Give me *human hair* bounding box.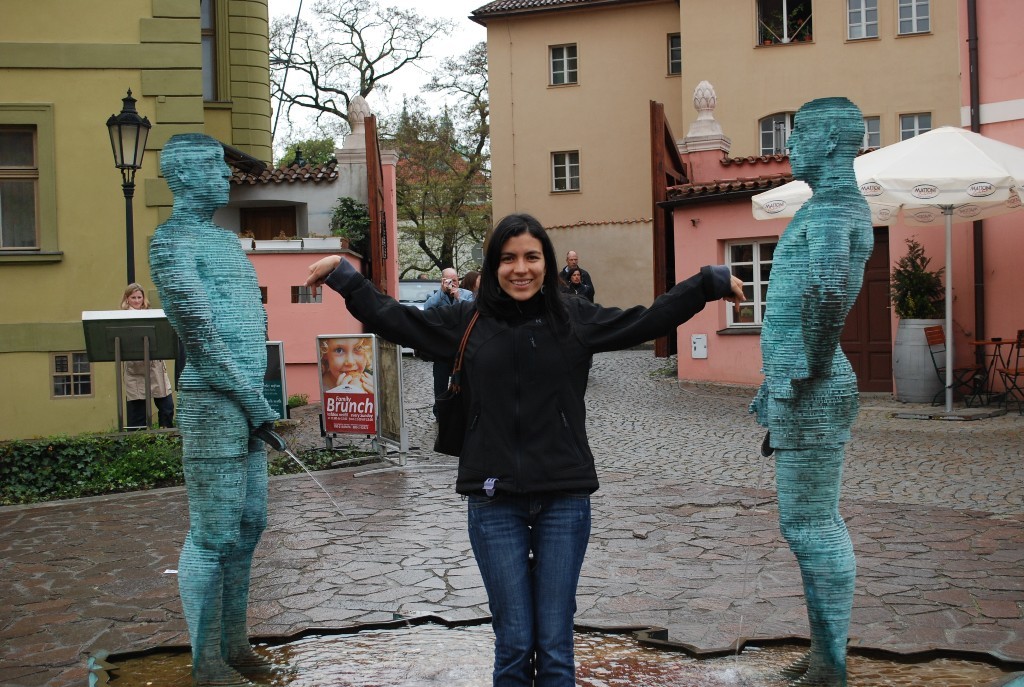
region(469, 209, 567, 324).
